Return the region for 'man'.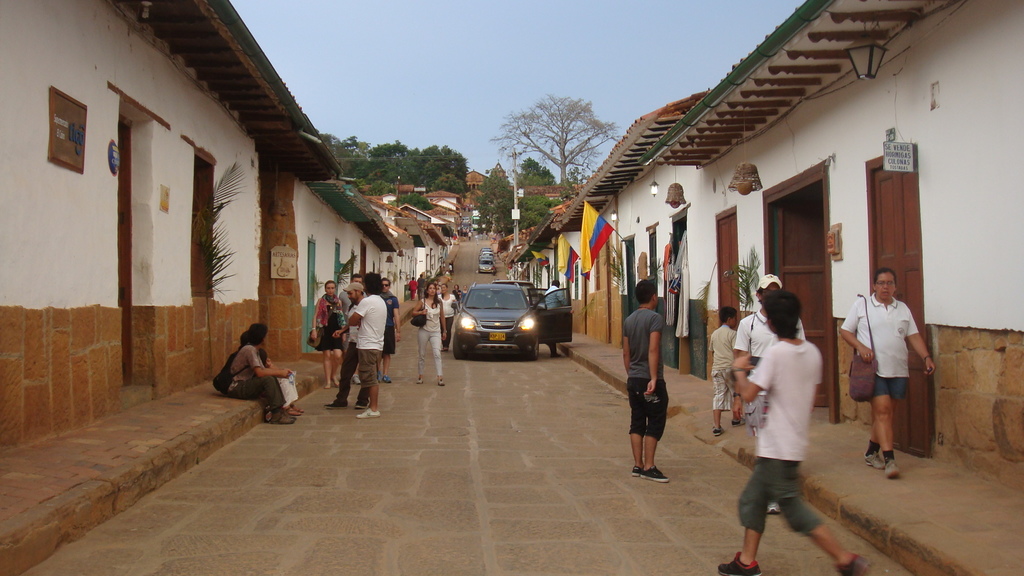
(324,284,369,413).
